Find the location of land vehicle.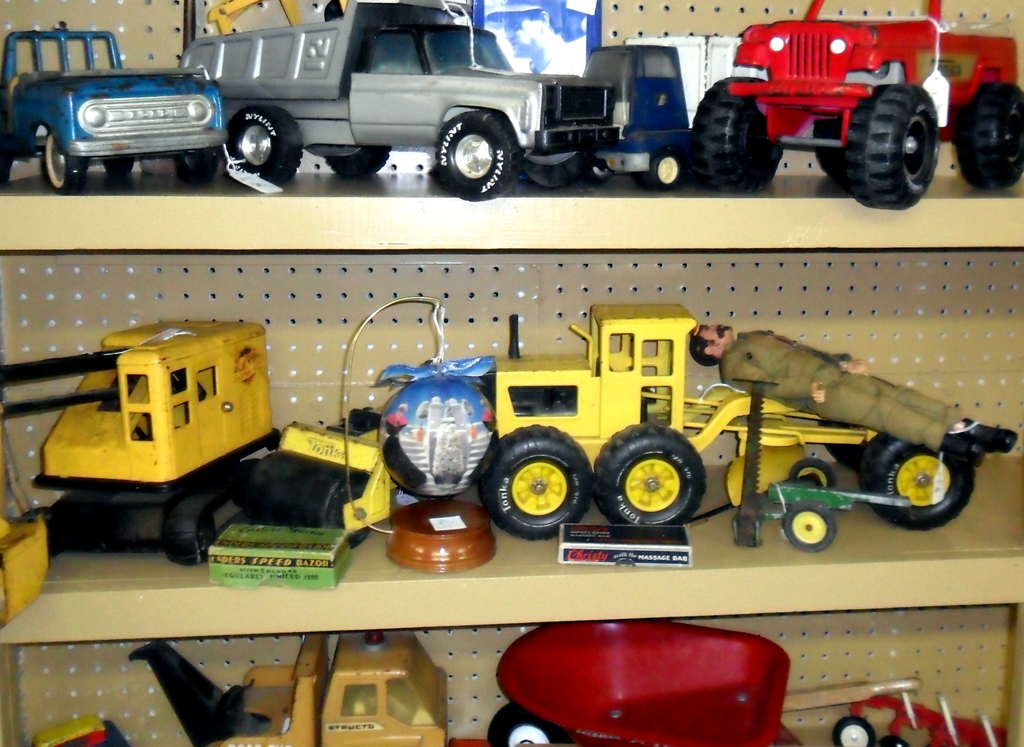
Location: Rect(0, 31, 228, 189).
